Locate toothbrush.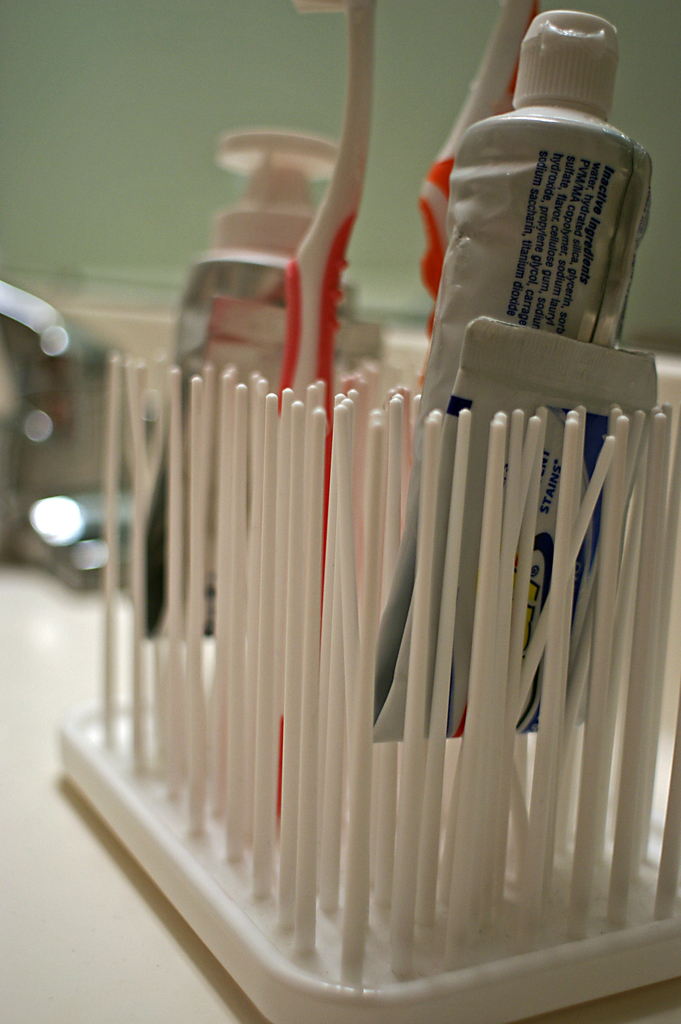
Bounding box: rect(281, 0, 365, 815).
